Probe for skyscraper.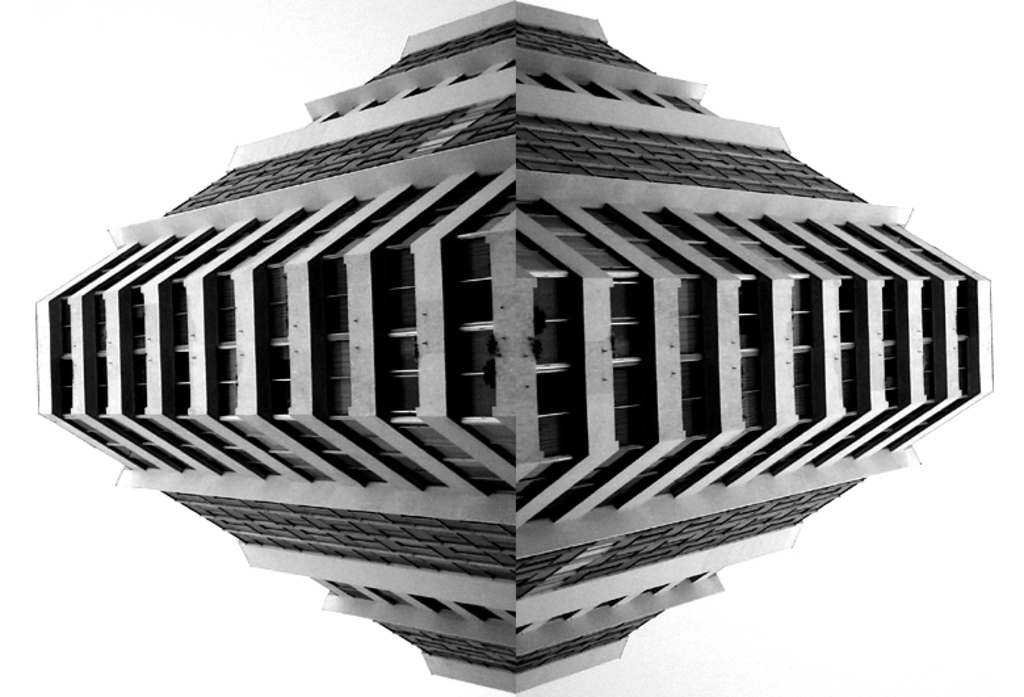
Probe result: rect(33, 0, 994, 696).
